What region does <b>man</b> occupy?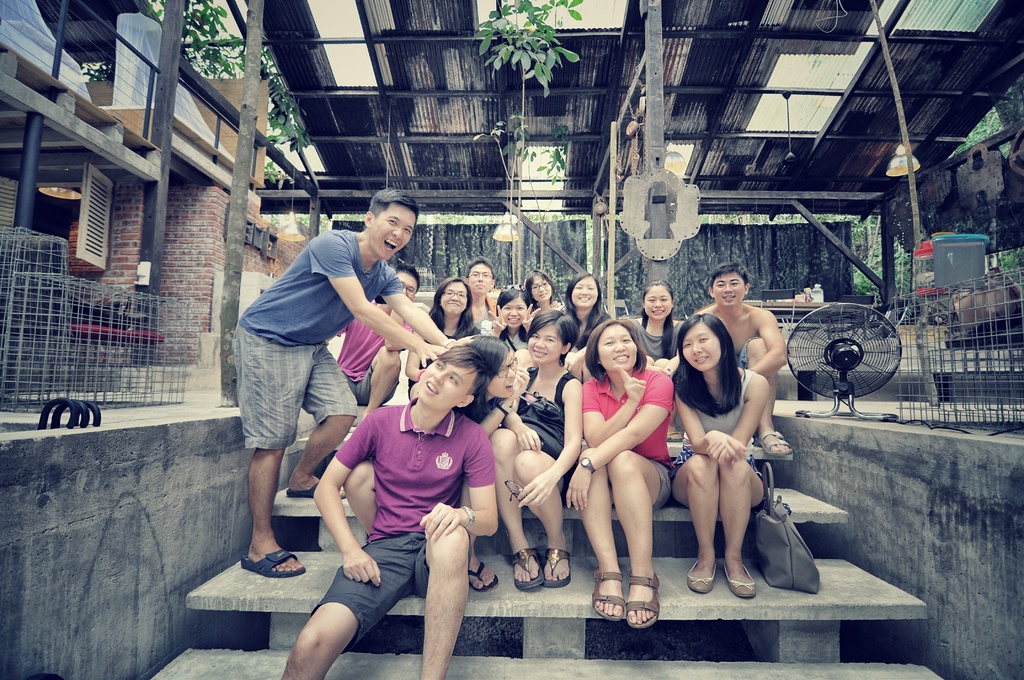
(689,257,788,460).
